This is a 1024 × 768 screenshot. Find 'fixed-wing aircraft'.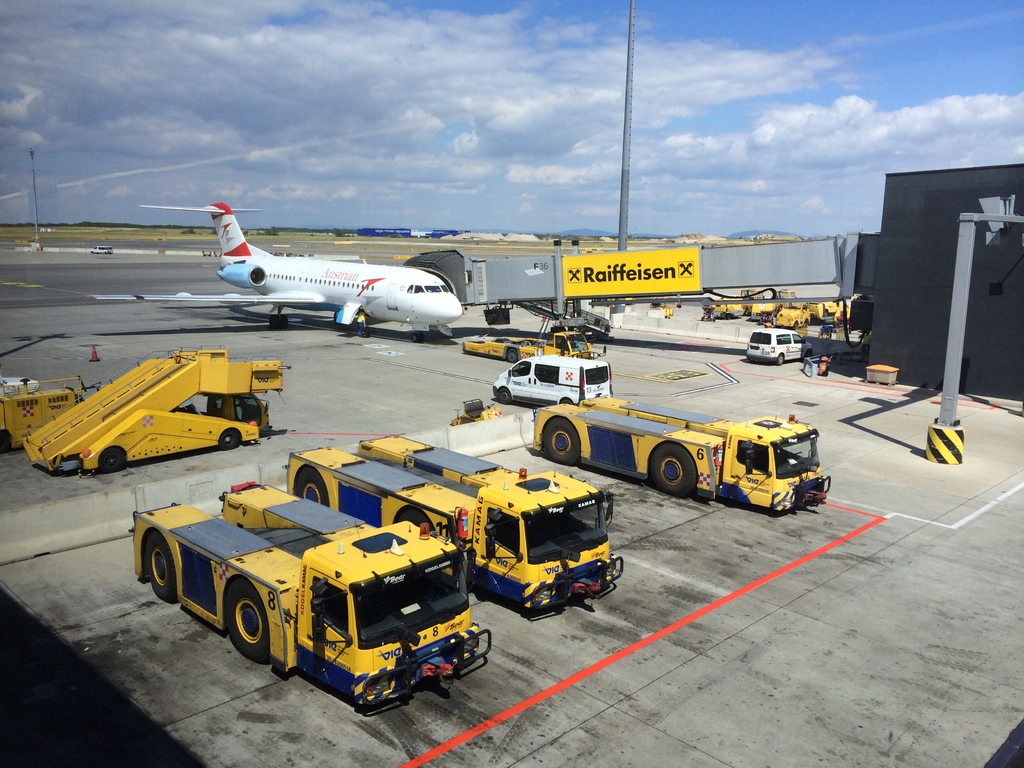
Bounding box: (left=71, top=188, right=456, bottom=331).
